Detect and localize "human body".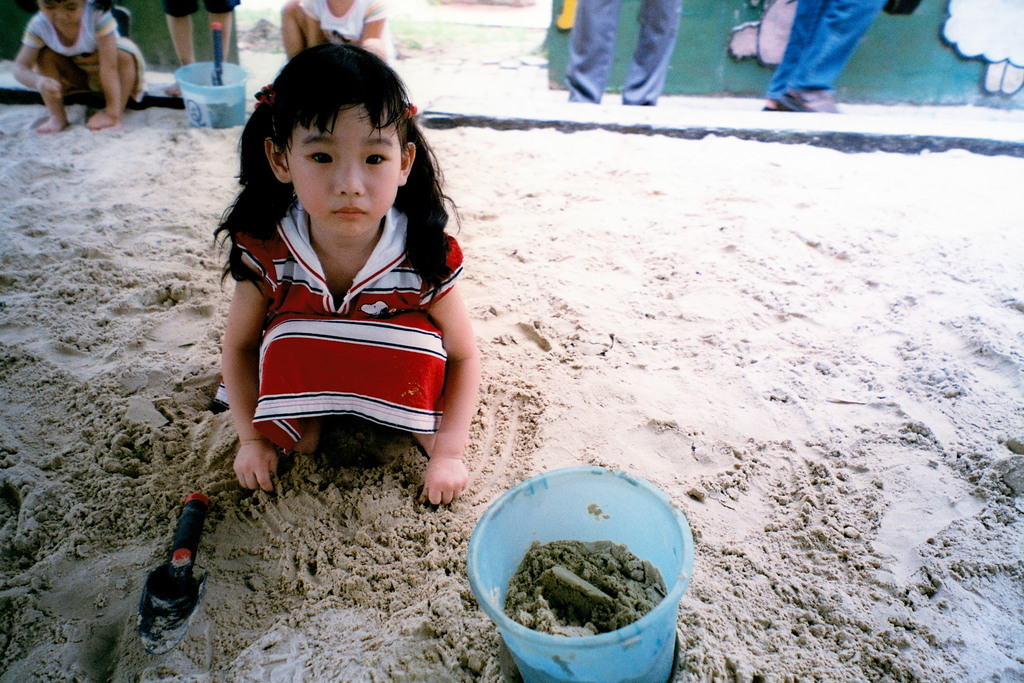
Localized at bbox=(14, 0, 148, 130).
